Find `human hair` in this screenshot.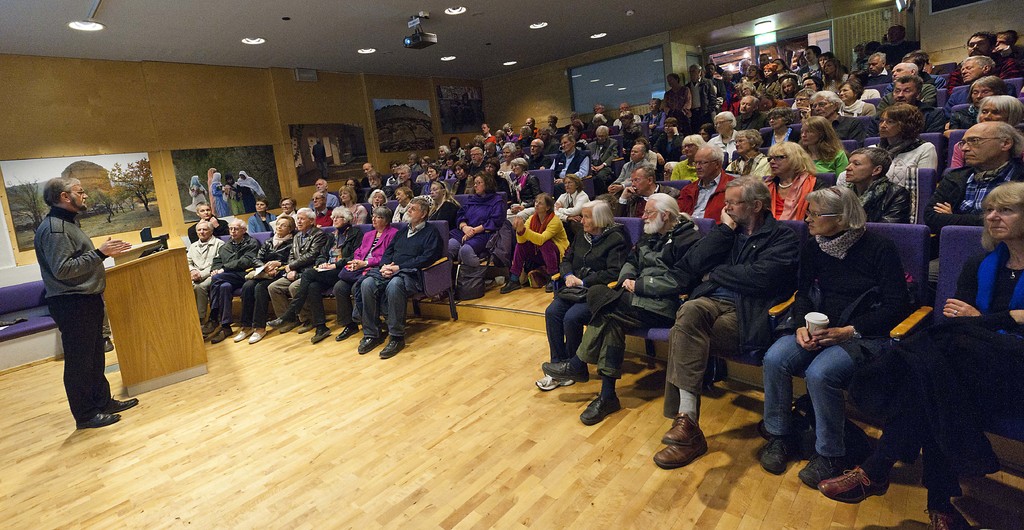
The bounding box for `human hair` is <region>360, 163, 373, 167</region>.
